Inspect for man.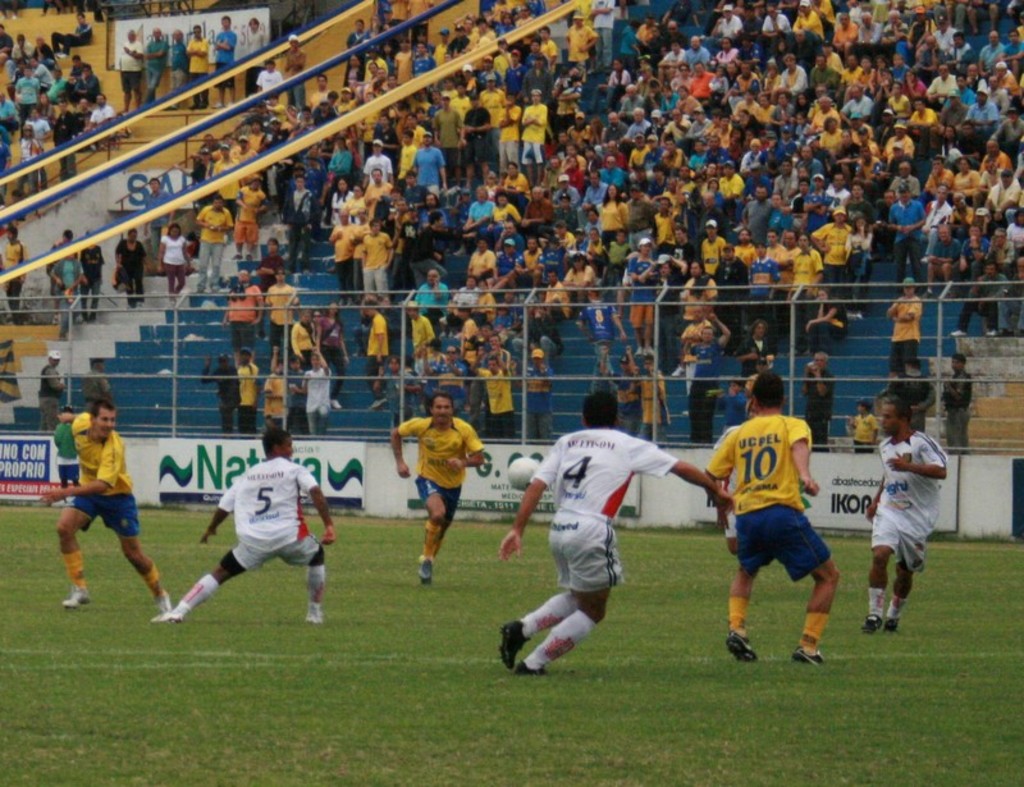
Inspection: {"x1": 695, "y1": 383, "x2": 849, "y2": 678}.
